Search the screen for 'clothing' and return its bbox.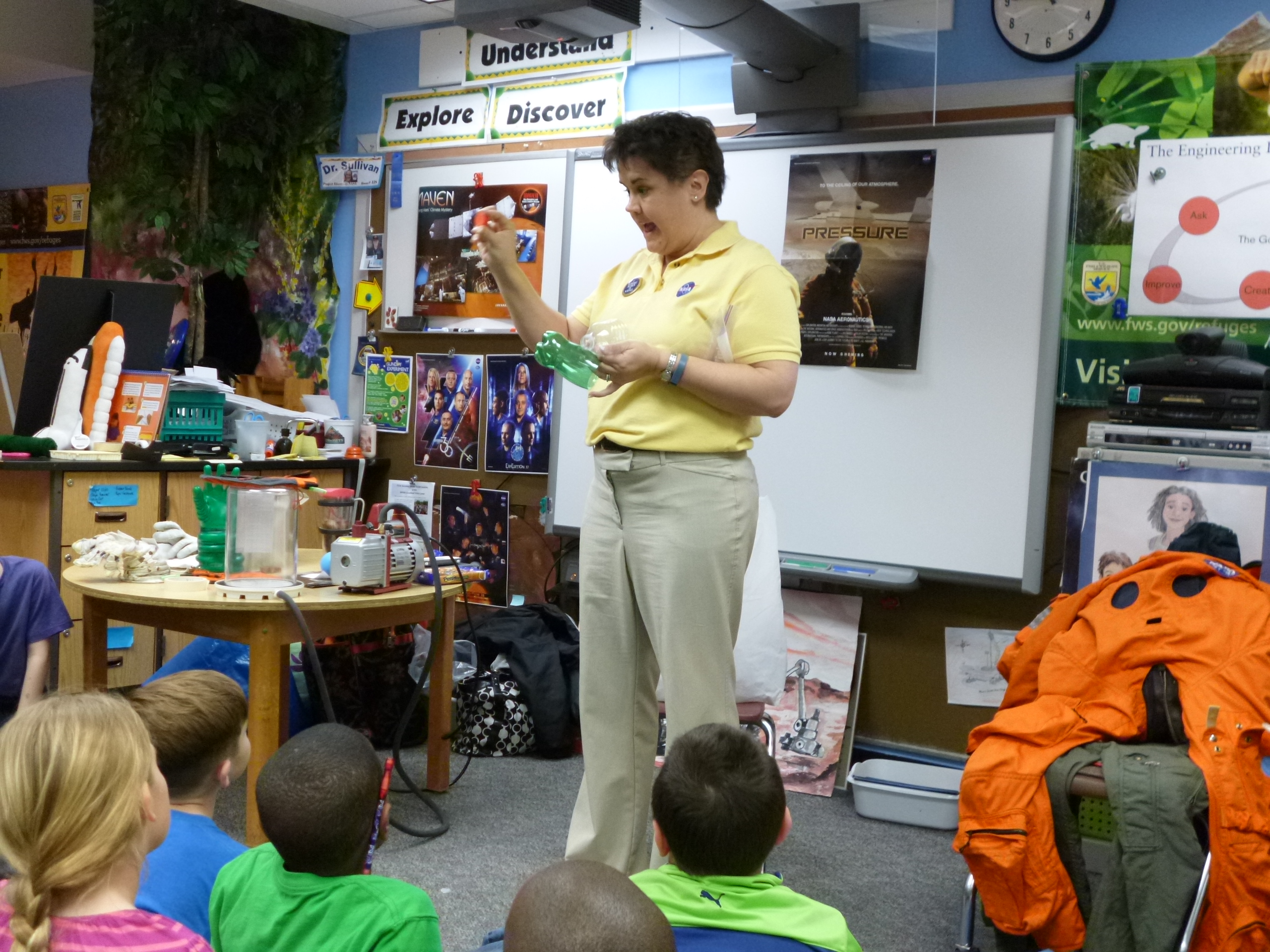
Found: x1=252 y1=191 x2=266 y2=206.
